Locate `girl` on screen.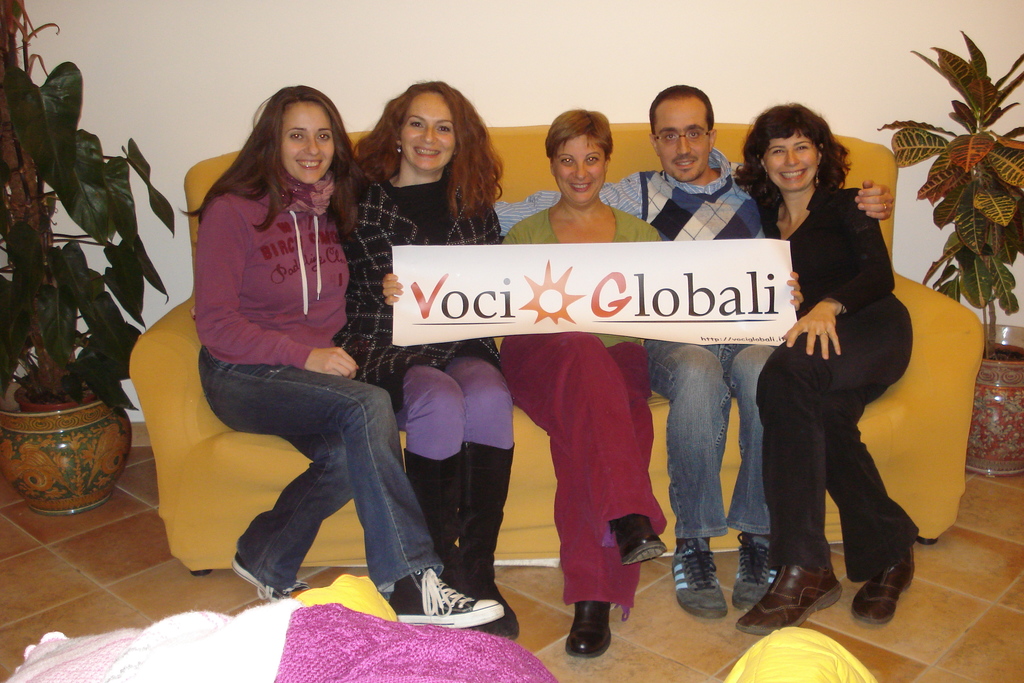
On screen at bbox(326, 74, 511, 634).
